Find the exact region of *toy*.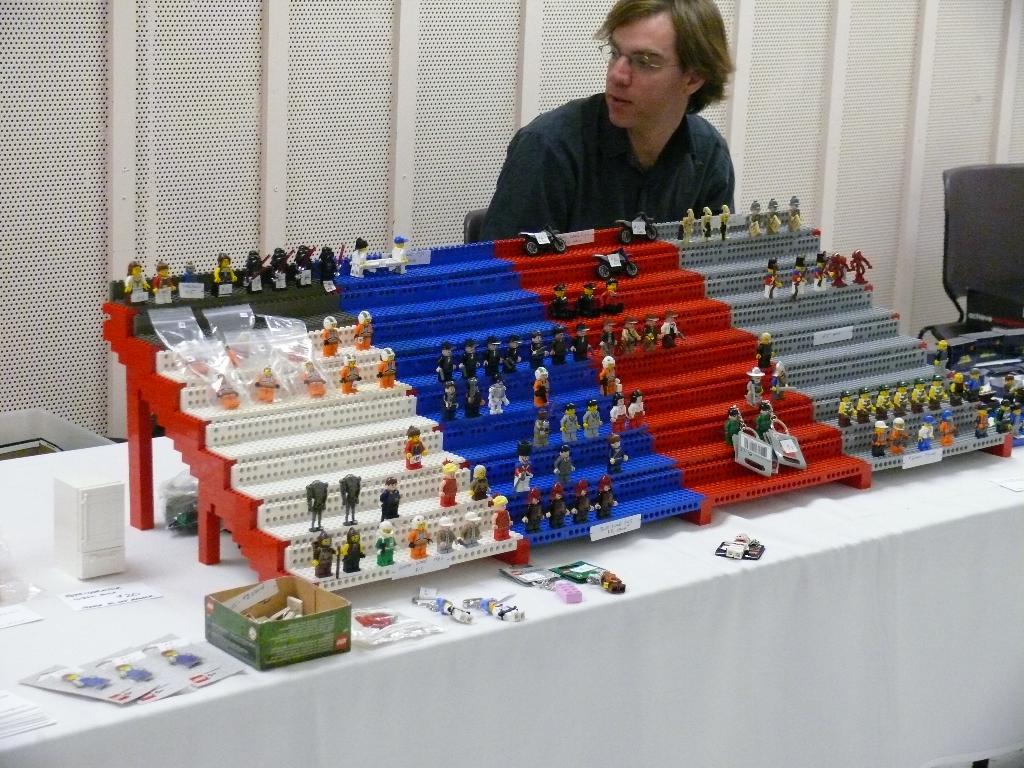
Exact region: l=435, t=516, r=457, b=553.
